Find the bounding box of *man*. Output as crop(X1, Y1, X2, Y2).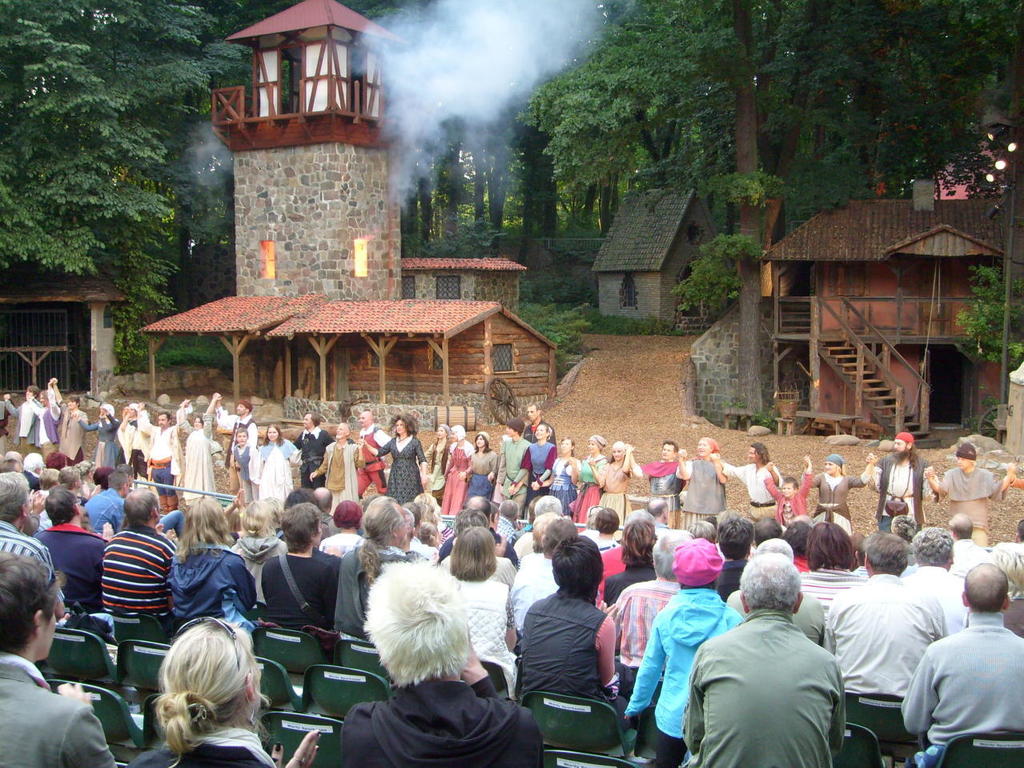
crop(910, 540, 975, 648).
